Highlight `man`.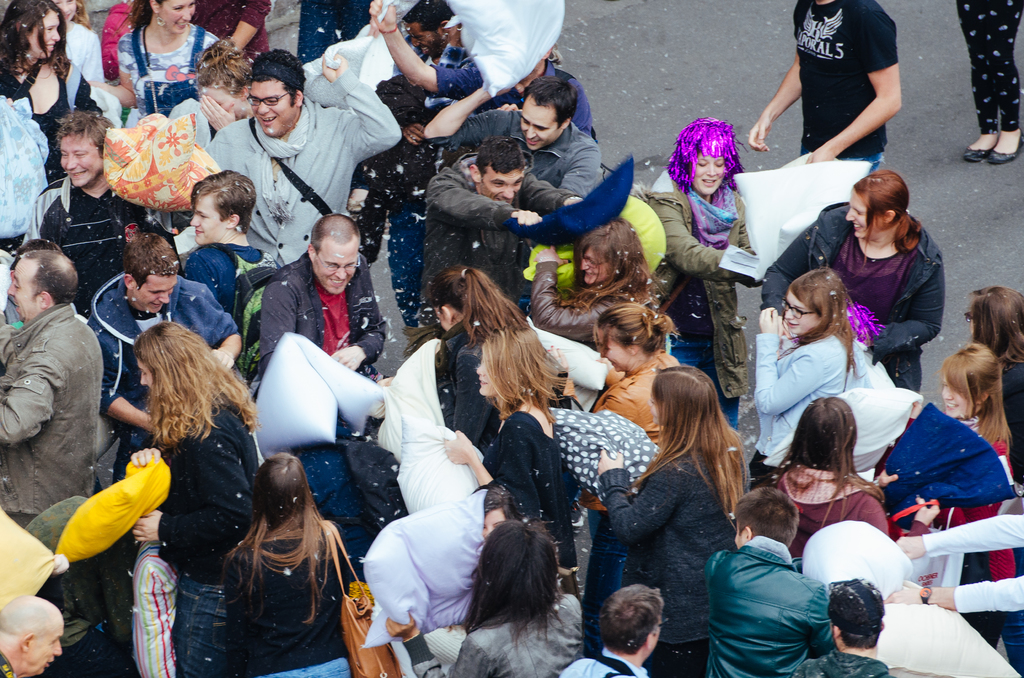
Highlighted region: crop(466, 44, 593, 142).
